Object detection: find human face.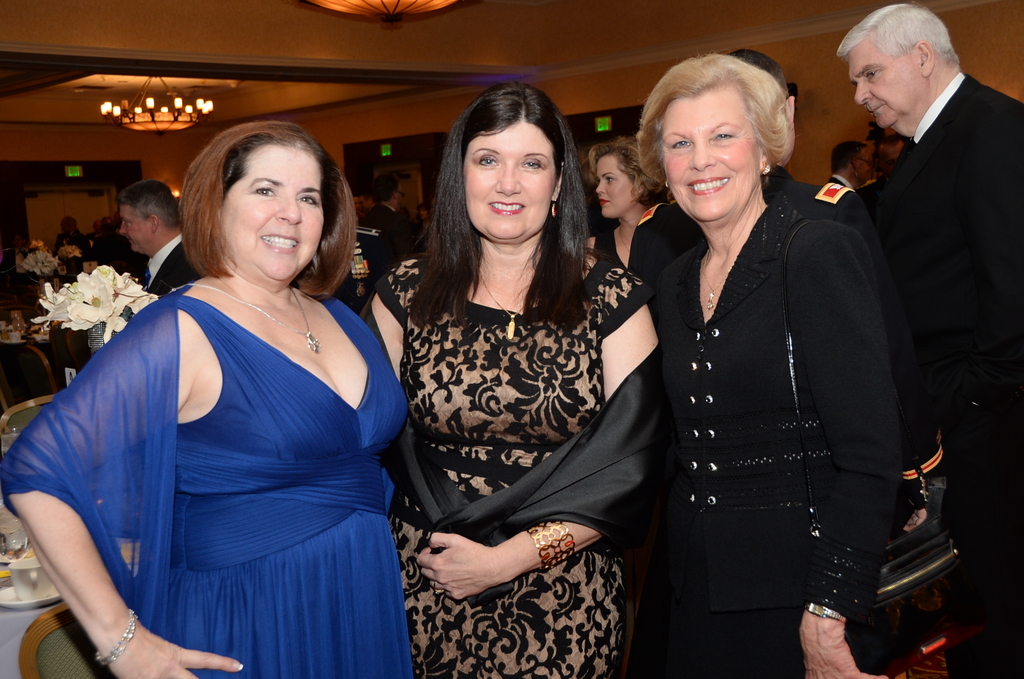
460 119 561 246.
